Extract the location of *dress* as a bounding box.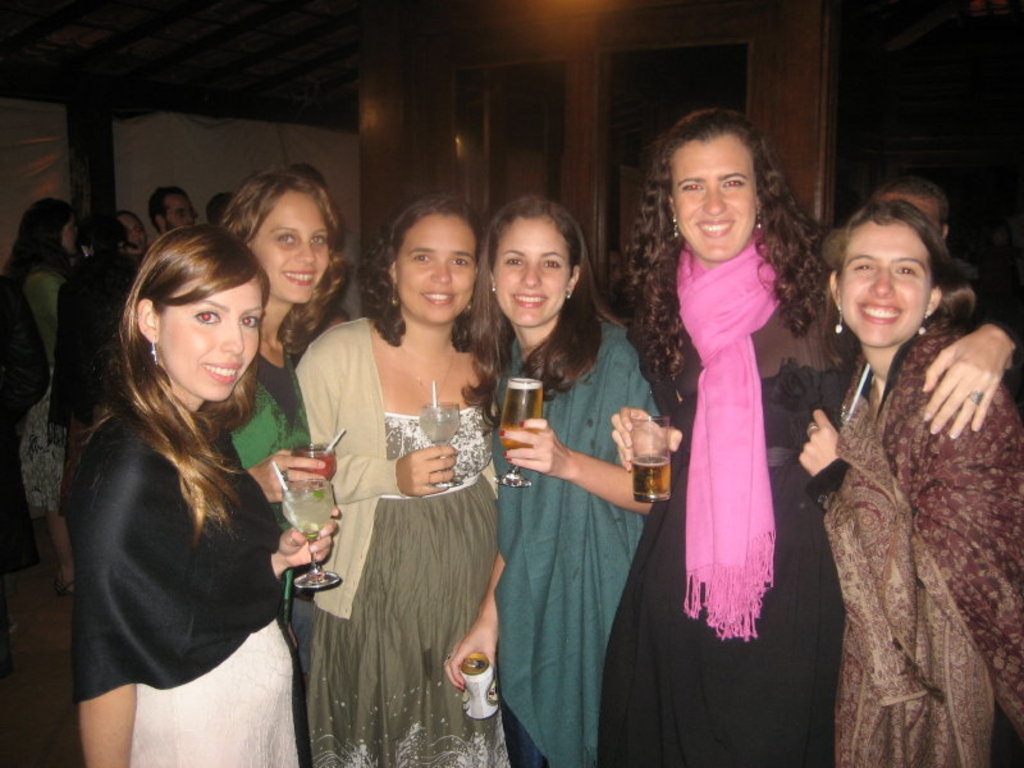
<box>302,410,511,767</box>.
